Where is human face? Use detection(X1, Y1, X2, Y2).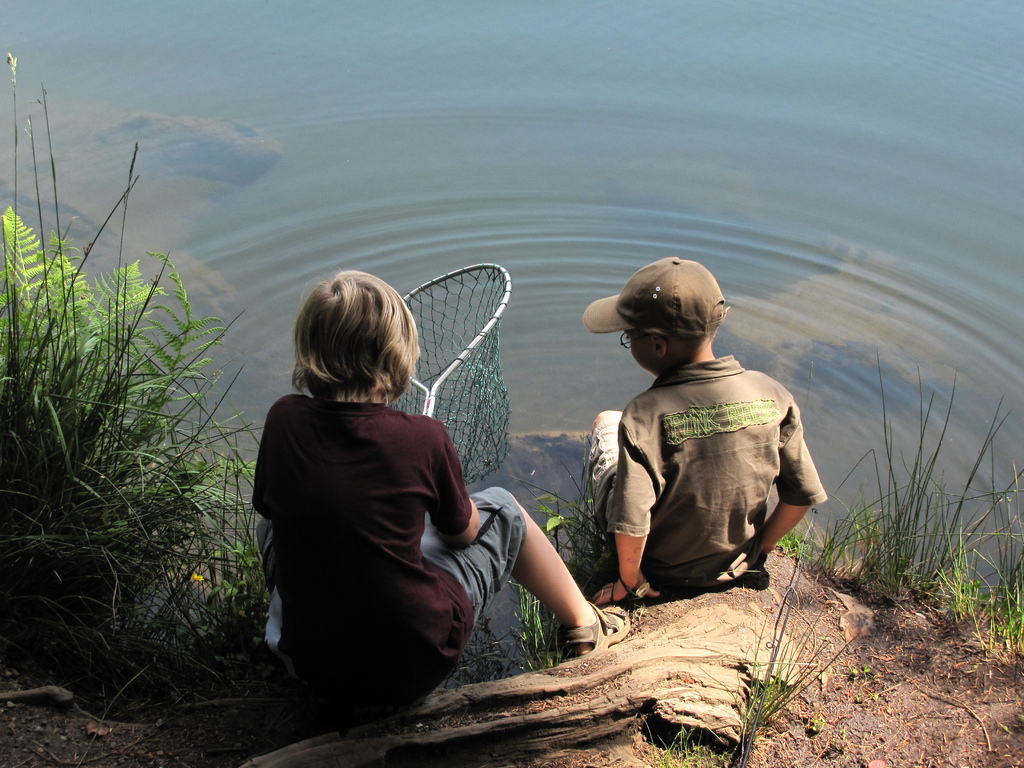
detection(625, 325, 657, 382).
